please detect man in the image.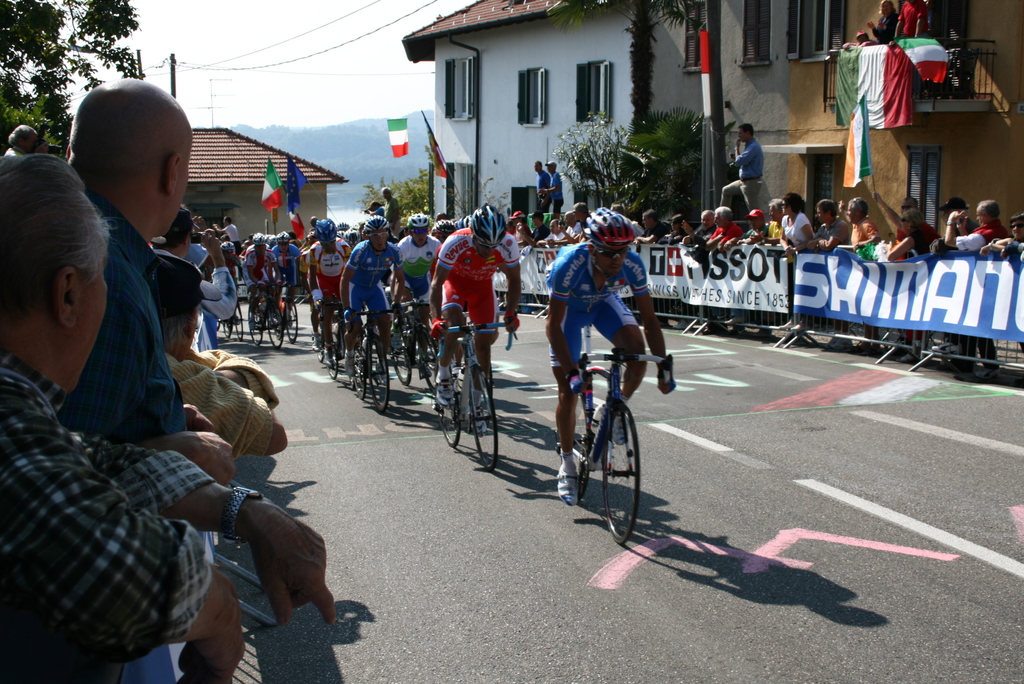
<box>0,124,44,168</box>.
